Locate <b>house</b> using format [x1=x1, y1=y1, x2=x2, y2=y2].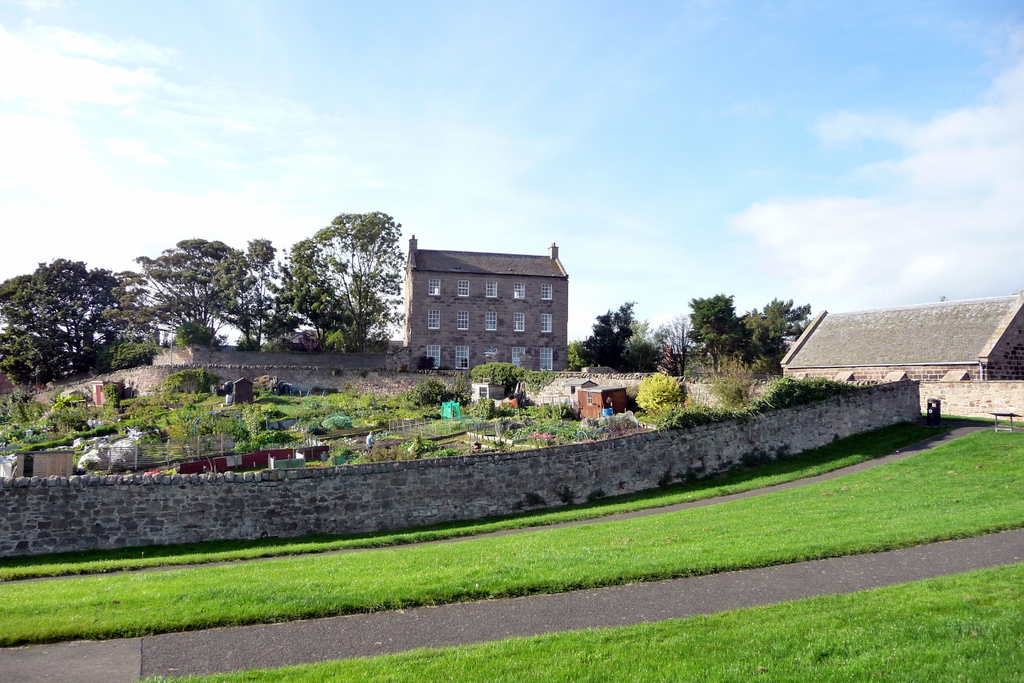
[x1=404, y1=238, x2=566, y2=374].
